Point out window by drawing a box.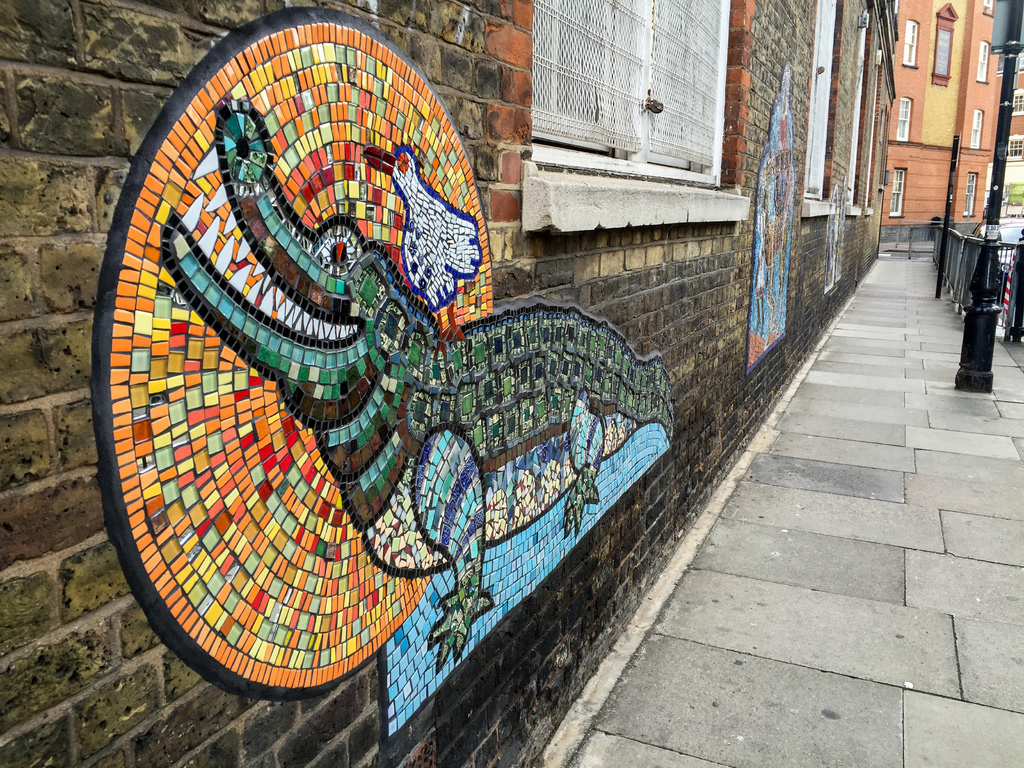
<bbox>895, 97, 909, 139</bbox>.
